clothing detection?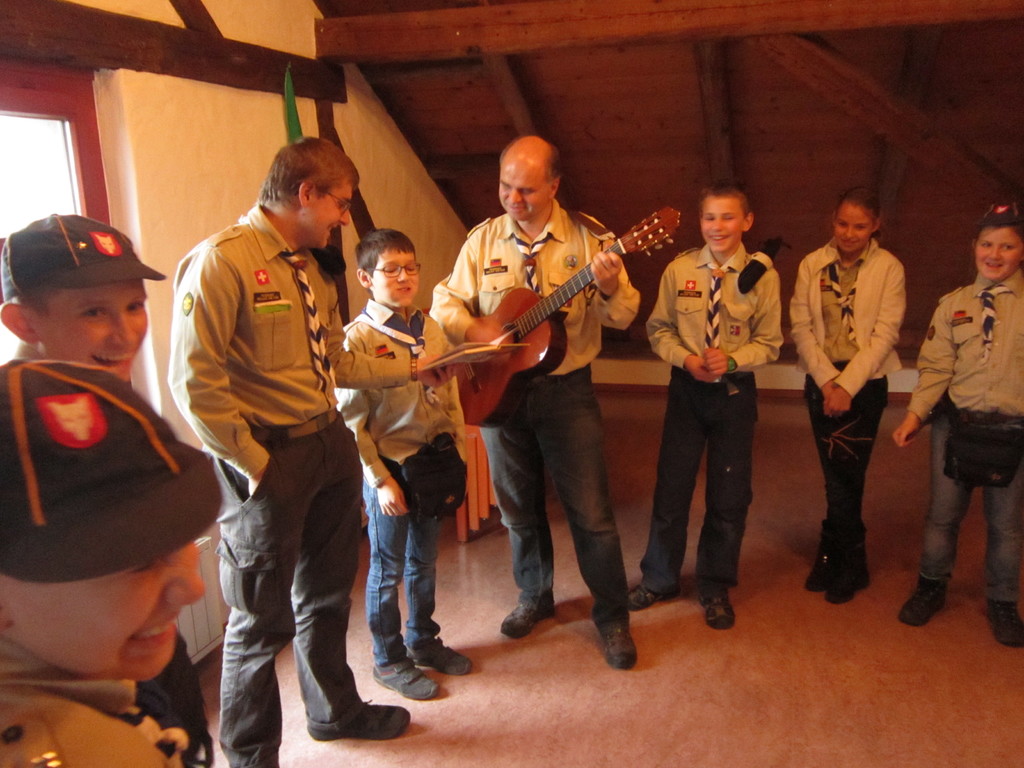
[0, 211, 171, 297]
